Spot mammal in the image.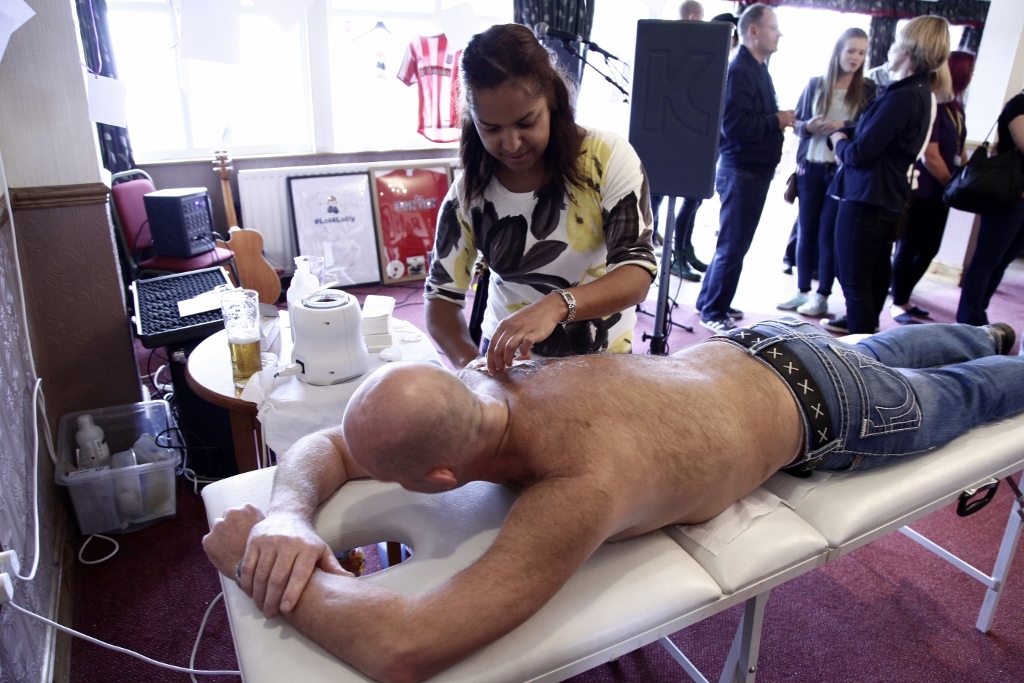
mammal found at BBox(956, 81, 1023, 318).
